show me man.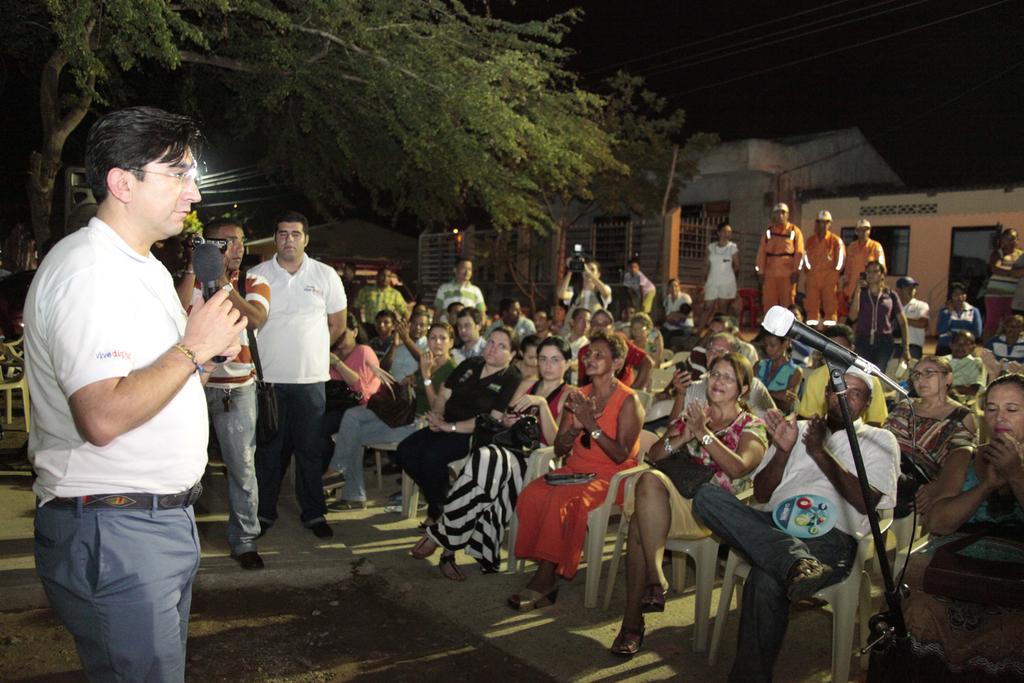
man is here: <box>435,255,484,324</box>.
